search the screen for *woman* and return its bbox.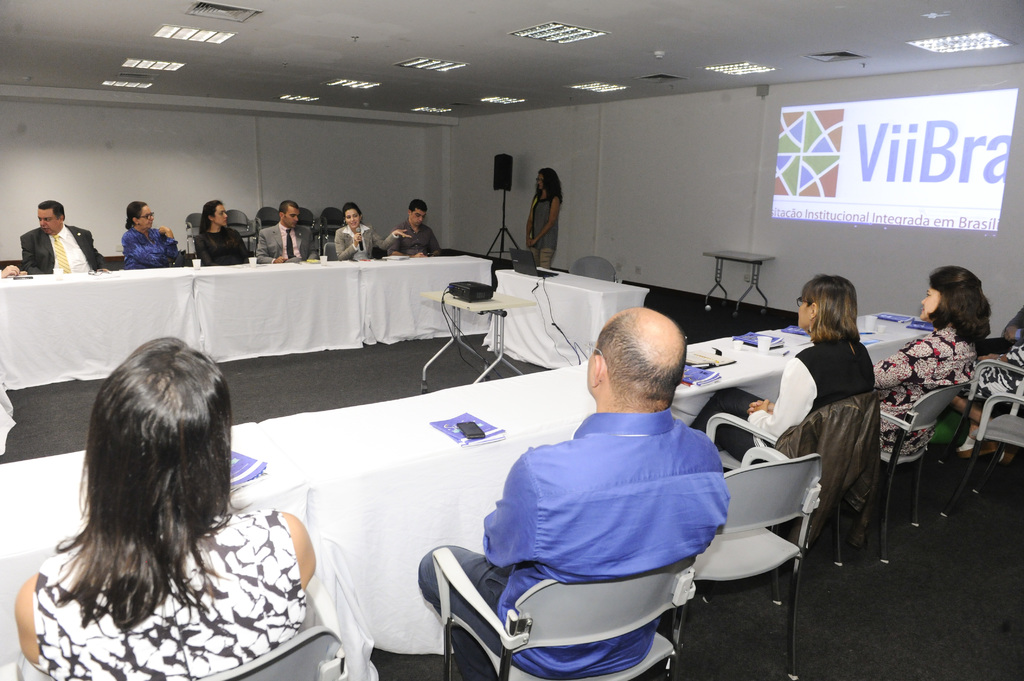
Found: 121,200,180,271.
